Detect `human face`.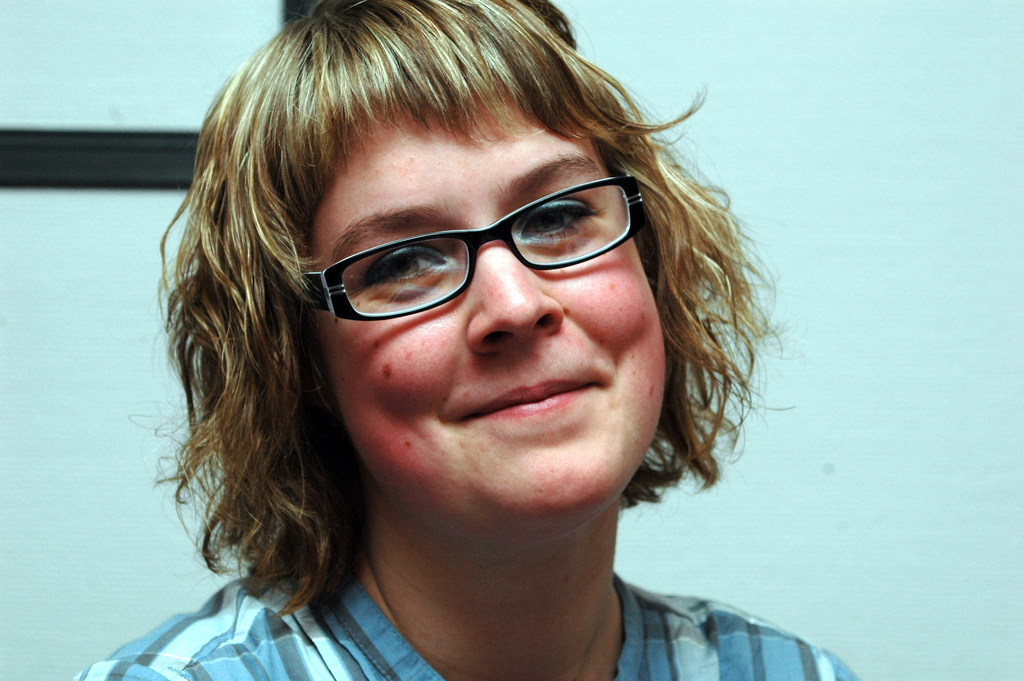
Detected at pyautogui.locateOnScreen(307, 92, 666, 515).
